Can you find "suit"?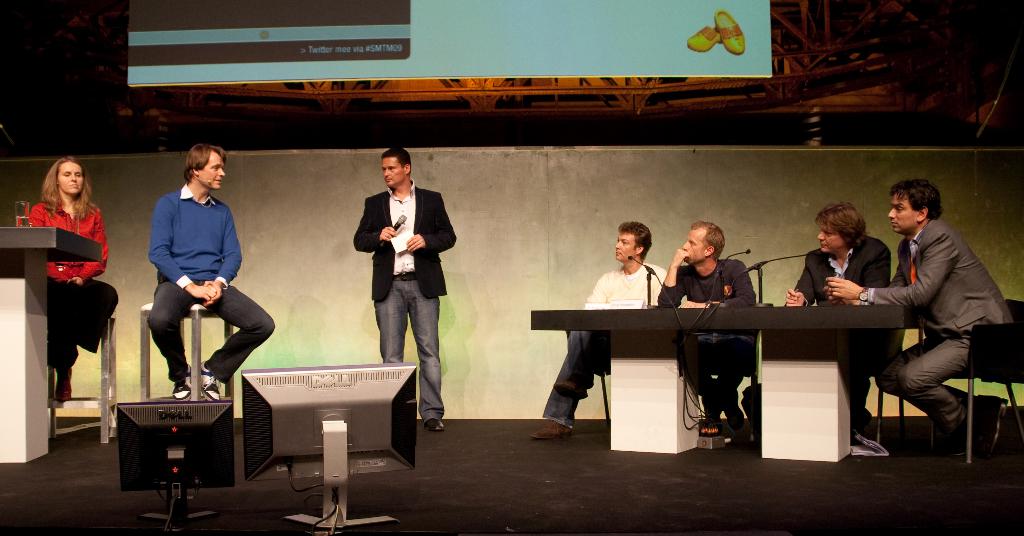
Yes, bounding box: left=351, top=178, right=456, bottom=419.
